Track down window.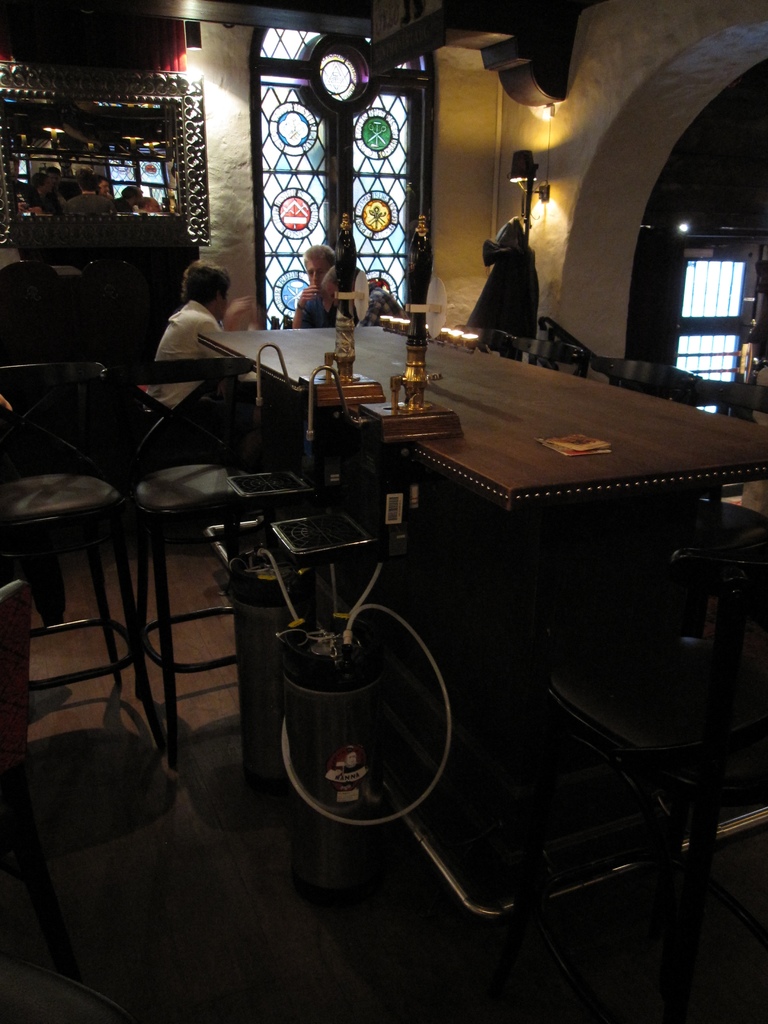
Tracked to bbox(684, 258, 751, 413).
